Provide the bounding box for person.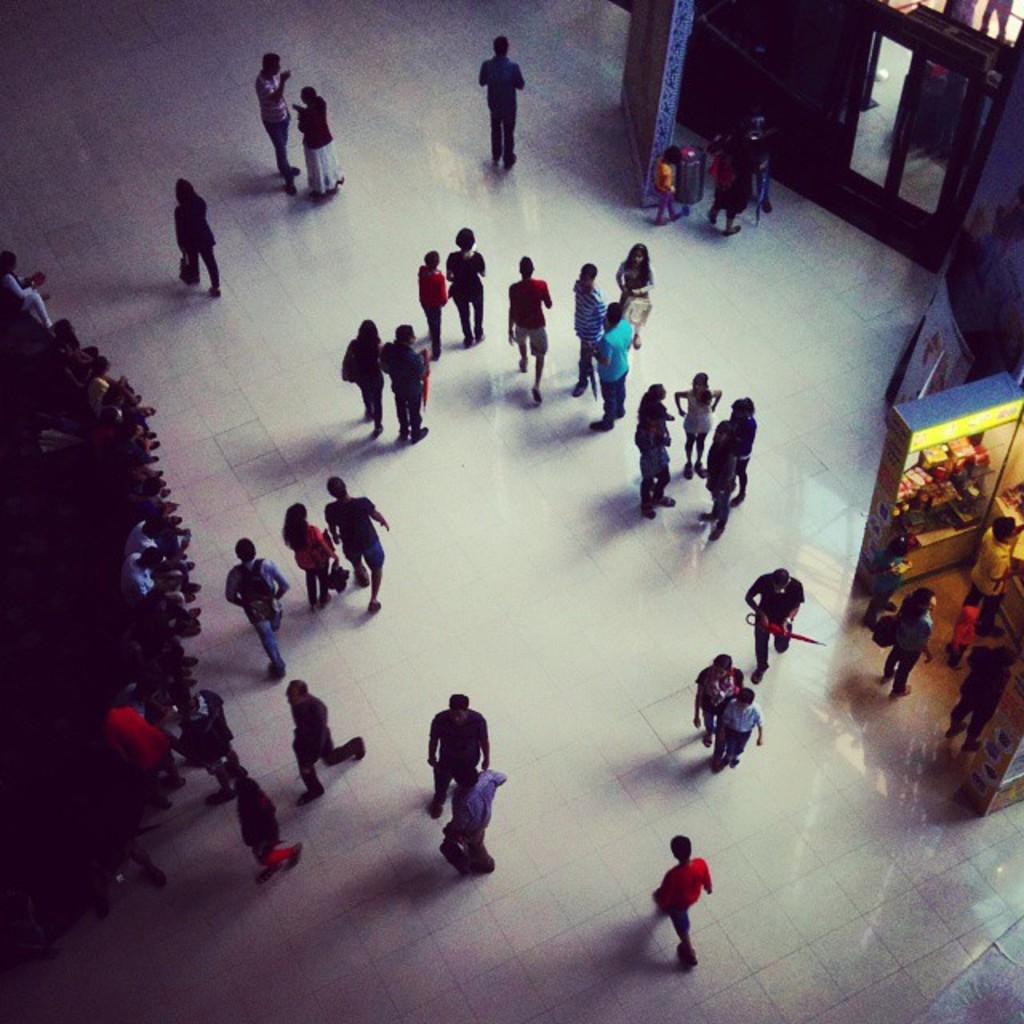
locate(704, 419, 733, 536).
